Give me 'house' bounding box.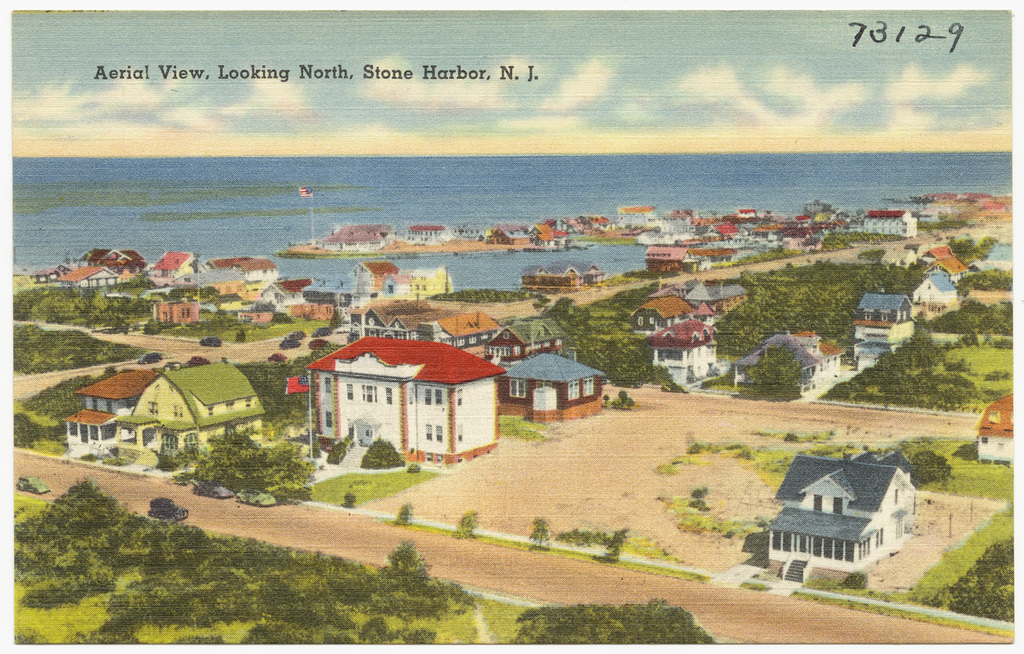
212,257,285,285.
